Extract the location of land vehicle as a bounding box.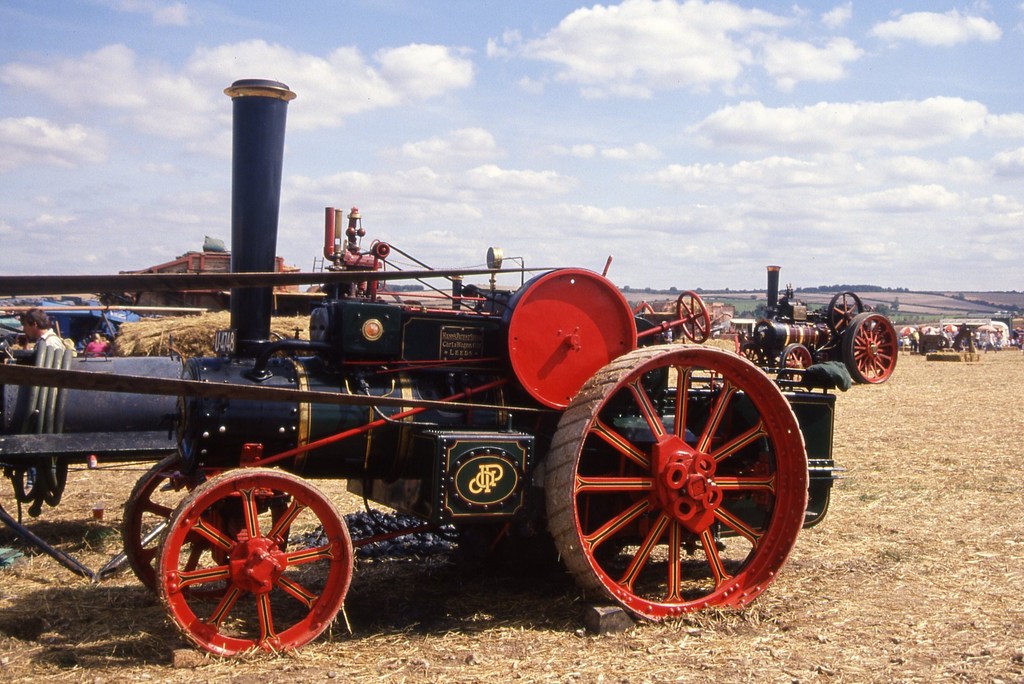
(x1=15, y1=151, x2=883, y2=672).
